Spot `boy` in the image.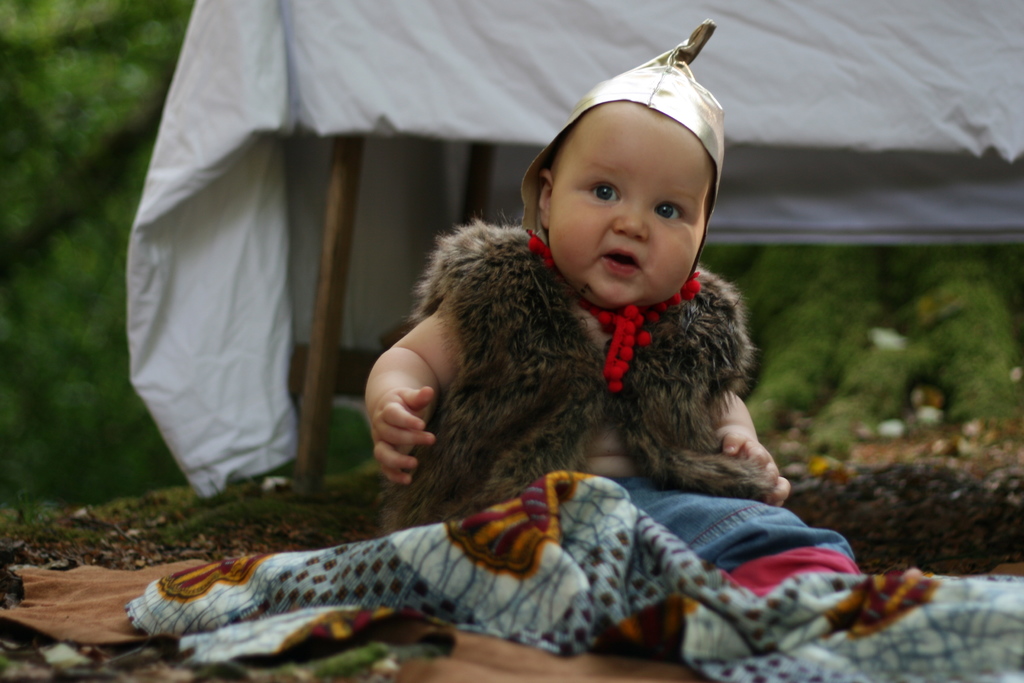
`boy` found at bbox(392, 72, 785, 559).
